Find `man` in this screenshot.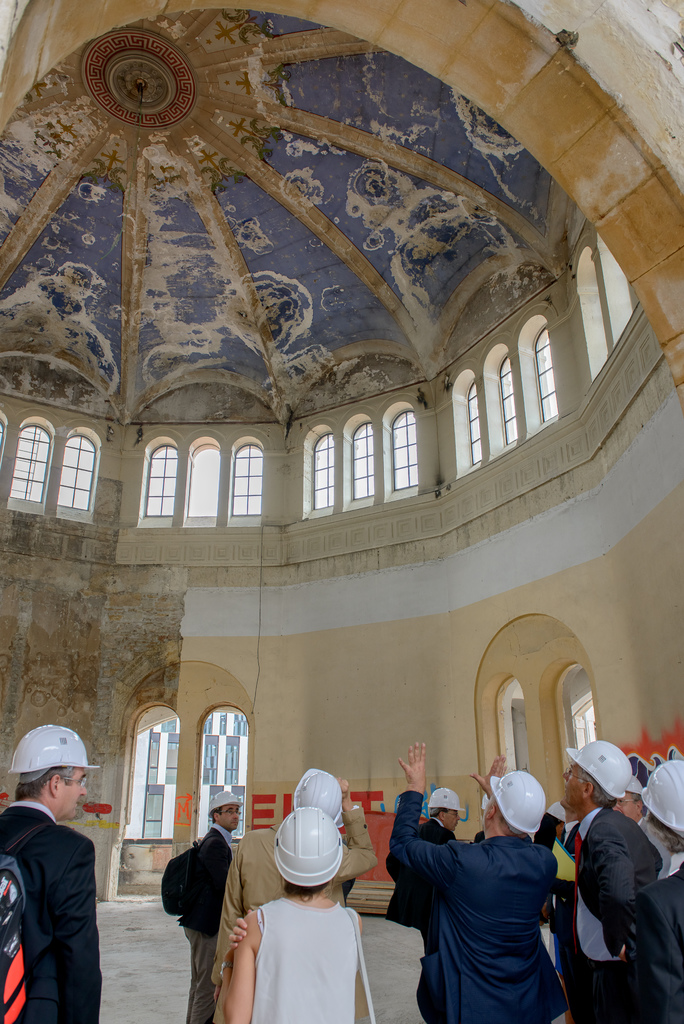
The bounding box for `man` is left=639, top=758, right=683, bottom=1023.
